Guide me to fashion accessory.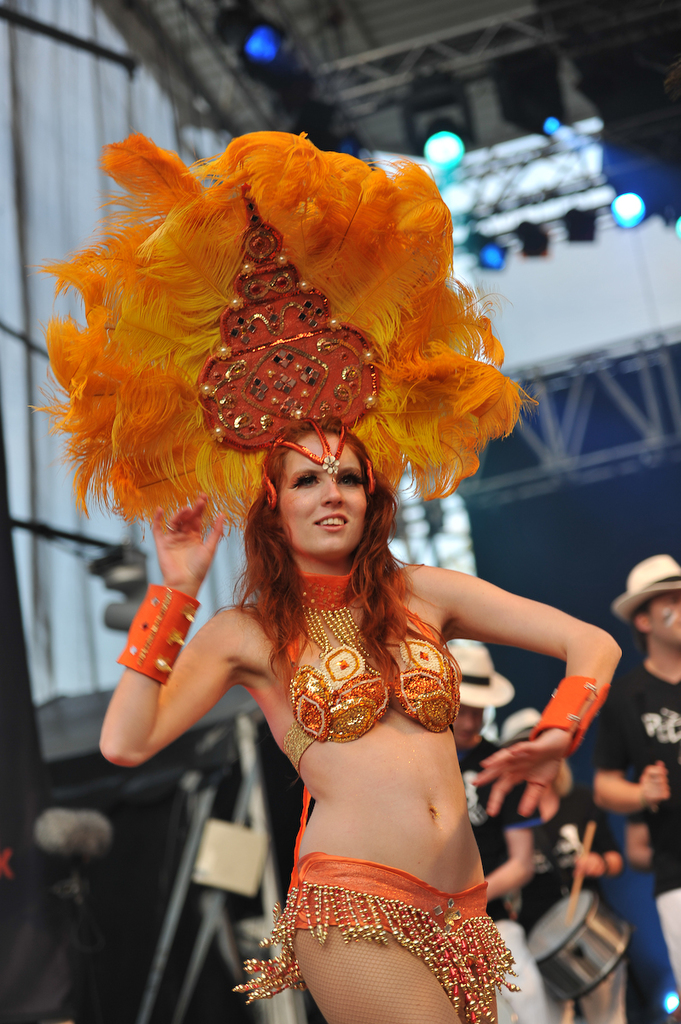
Guidance: box=[461, 643, 514, 713].
